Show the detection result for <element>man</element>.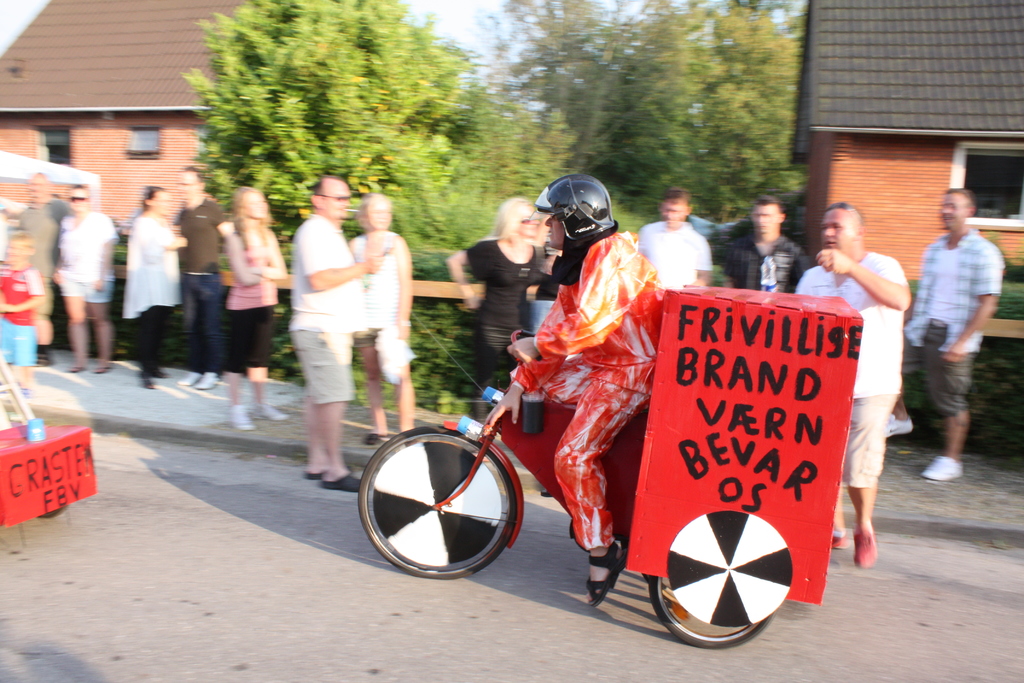
region(905, 183, 1007, 490).
